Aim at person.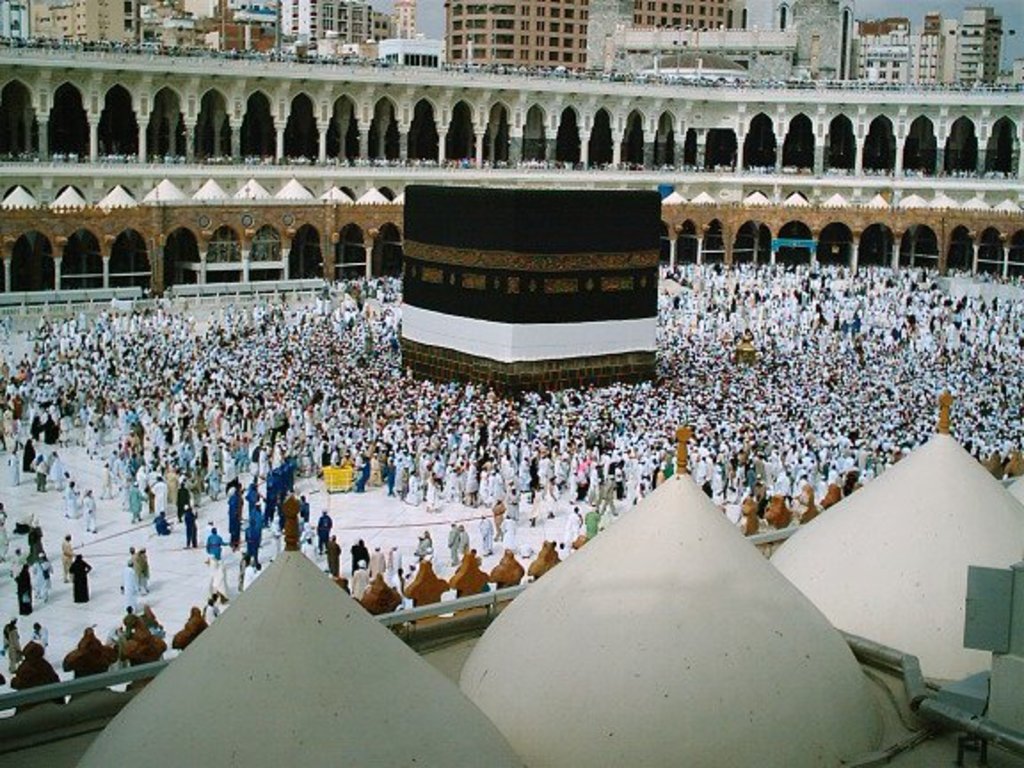
Aimed at x1=12, y1=553, x2=34, y2=619.
